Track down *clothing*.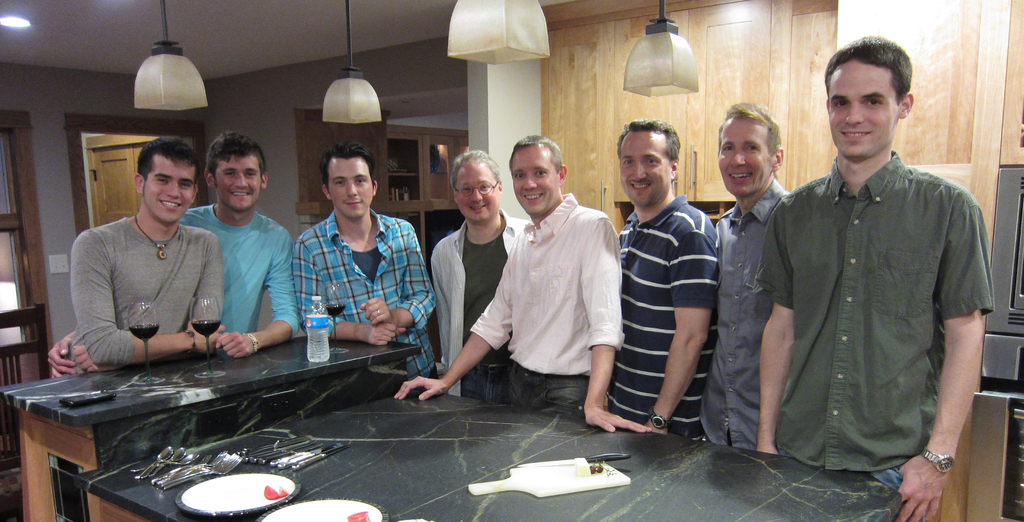
Tracked to <box>72,210,219,363</box>.
